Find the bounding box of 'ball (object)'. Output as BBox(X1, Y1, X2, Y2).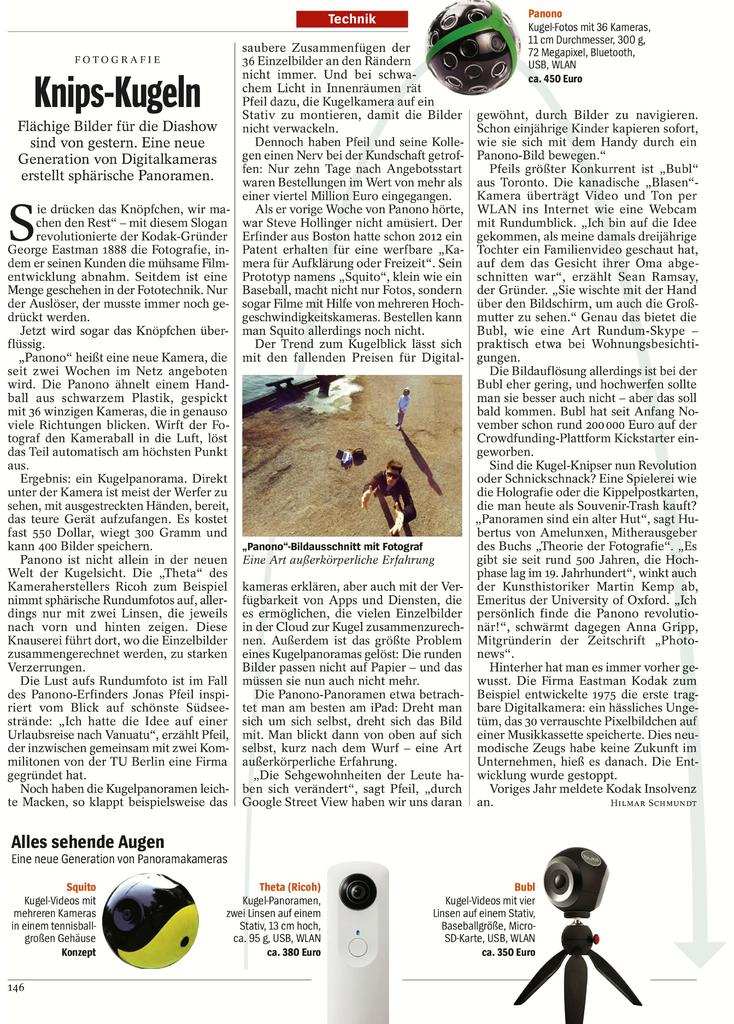
BBox(103, 872, 199, 965).
